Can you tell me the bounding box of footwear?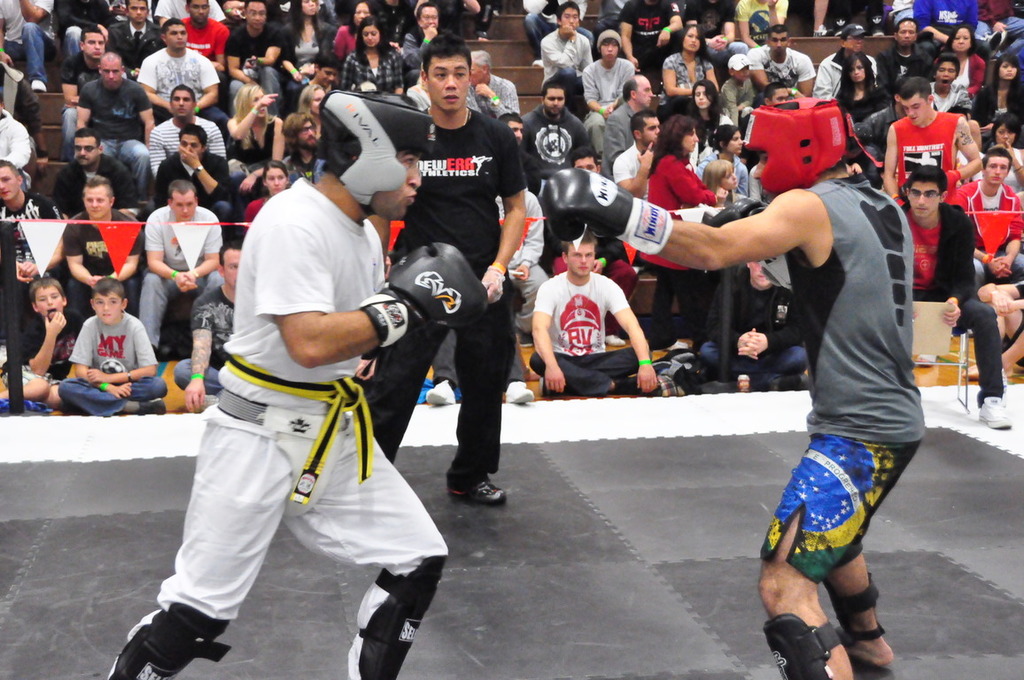
box(425, 379, 456, 405).
